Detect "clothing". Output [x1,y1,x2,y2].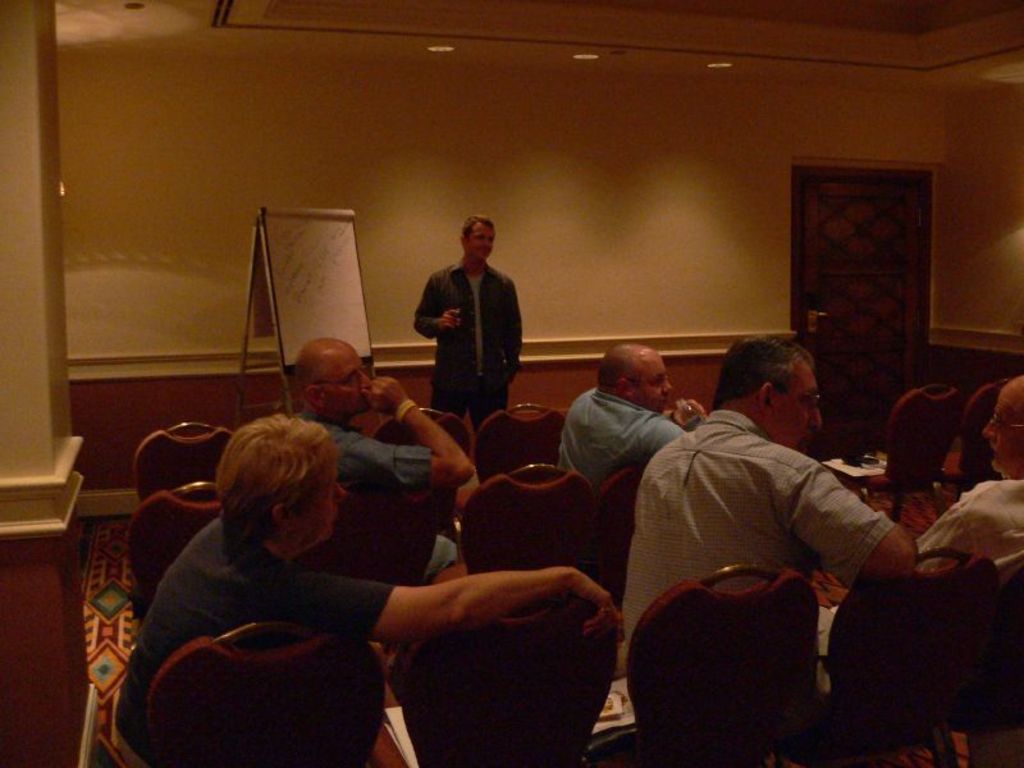
[554,379,690,498].
